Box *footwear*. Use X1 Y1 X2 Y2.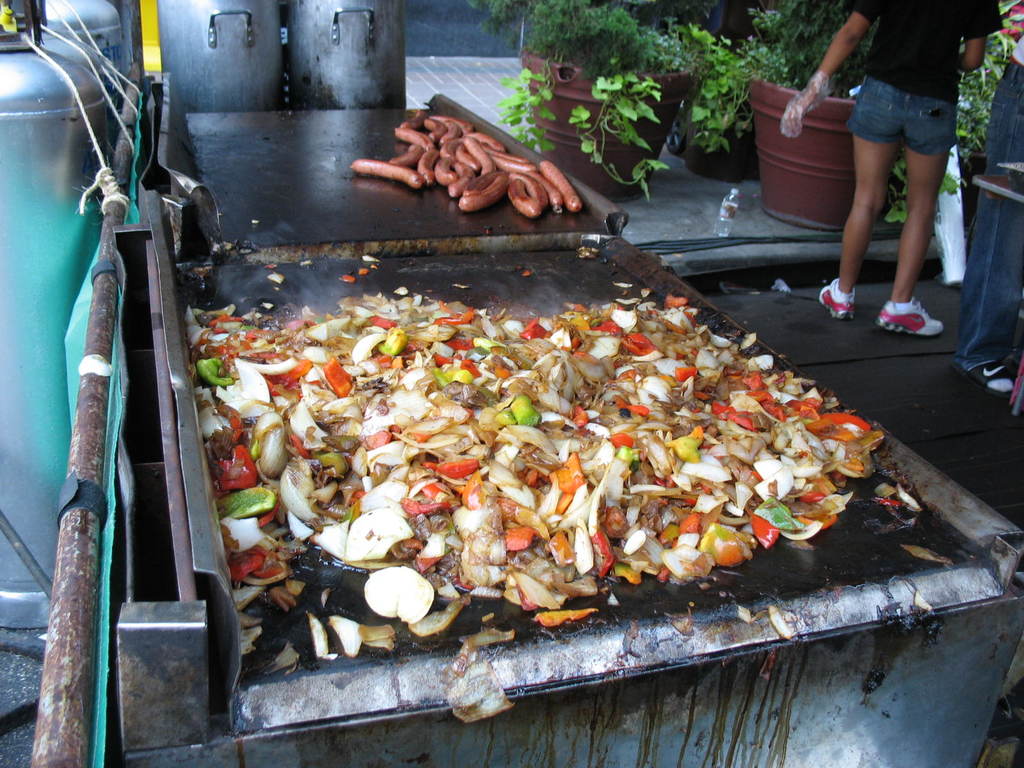
872 288 952 339.
